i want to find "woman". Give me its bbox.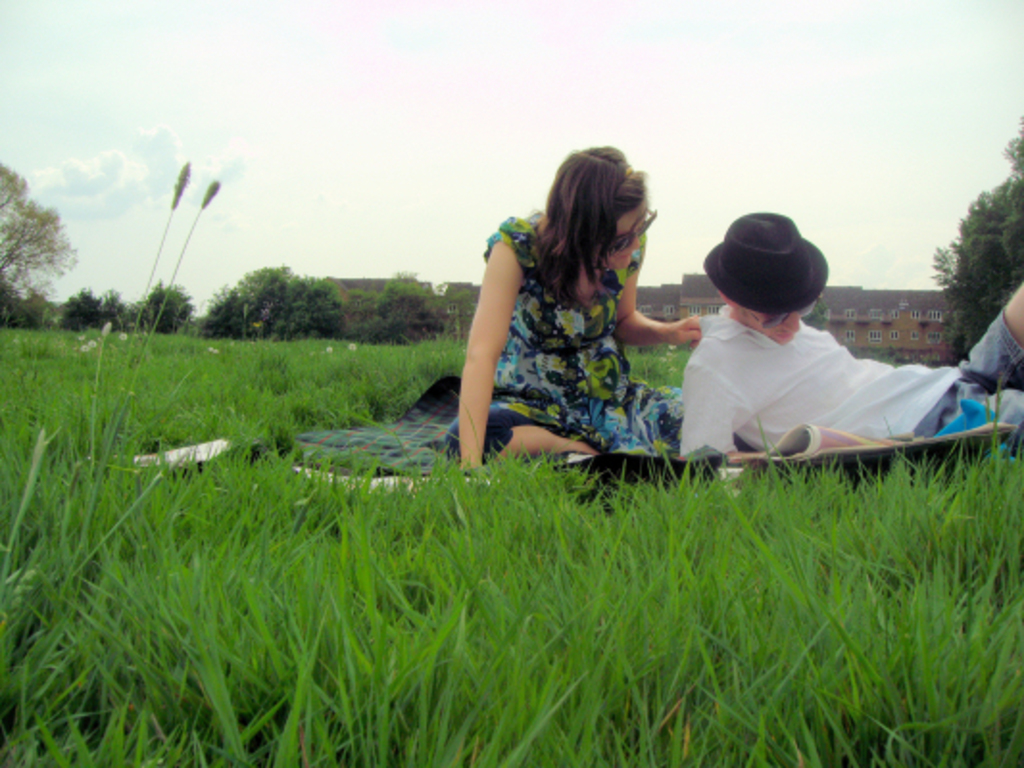
[x1=428, y1=138, x2=688, y2=486].
